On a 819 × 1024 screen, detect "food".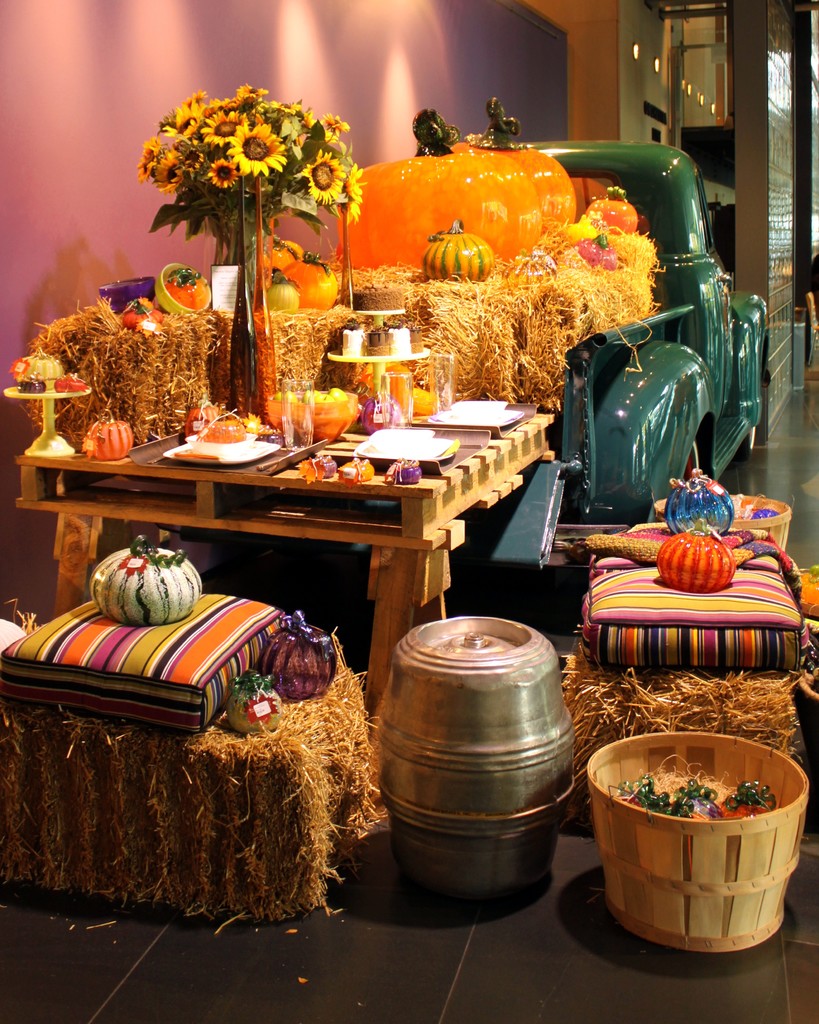
[363, 323, 390, 358].
